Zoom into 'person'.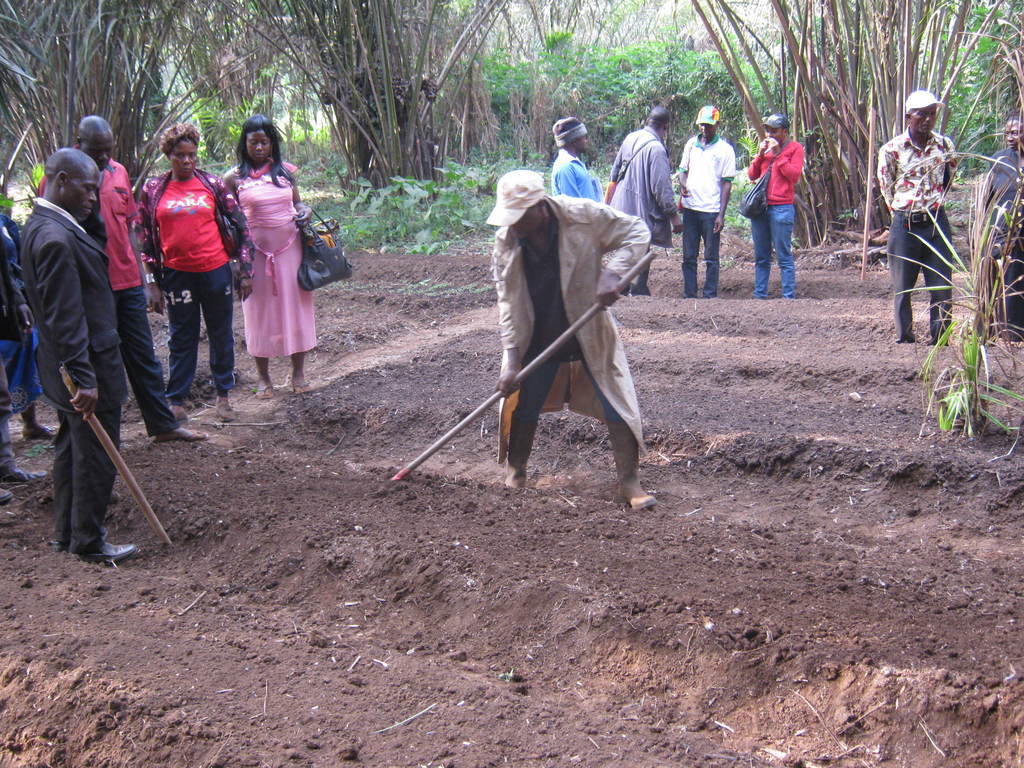
Zoom target: region(549, 115, 607, 211).
